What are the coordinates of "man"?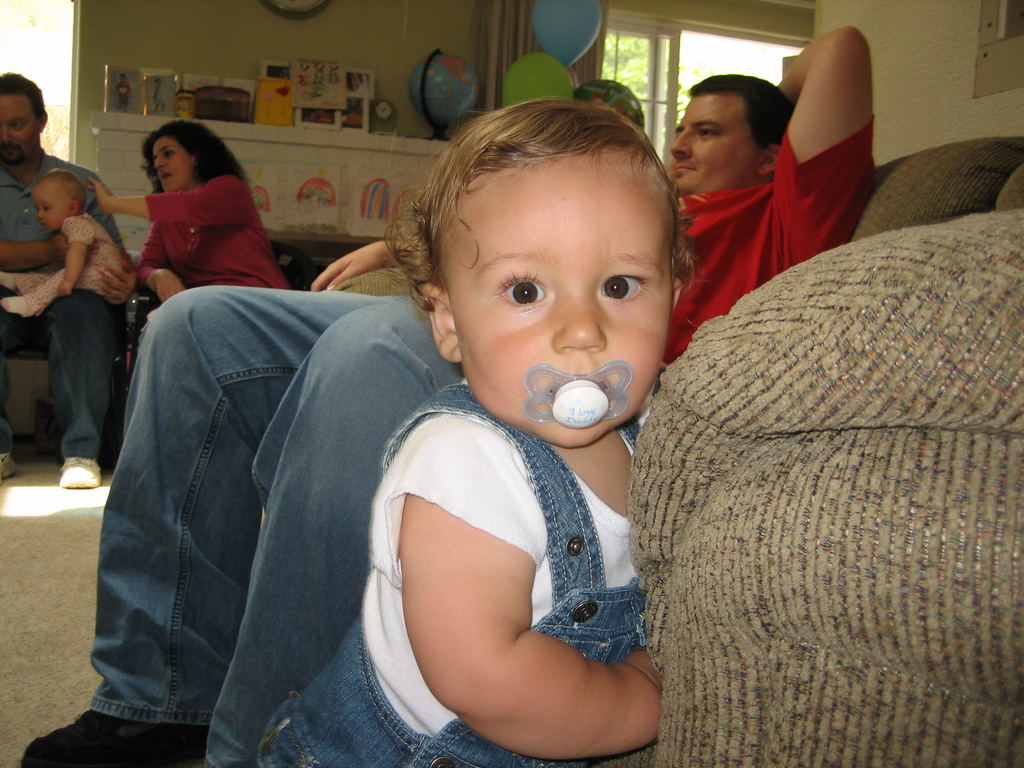
34 22 883 762.
